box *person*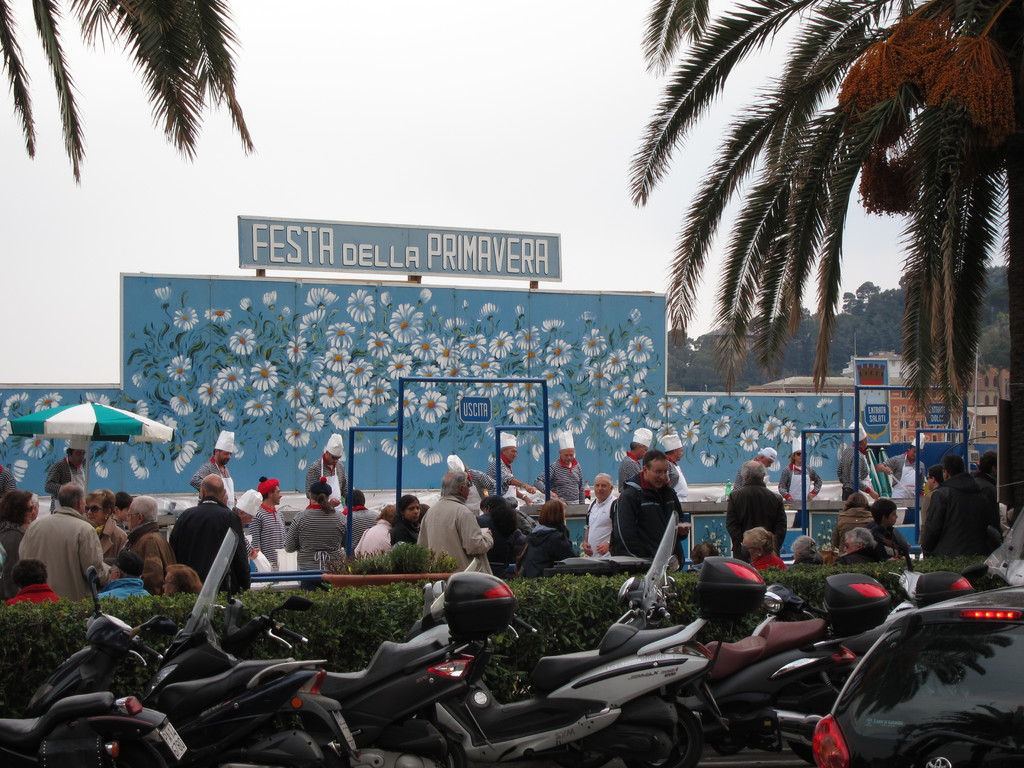
rect(921, 454, 1002, 561)
